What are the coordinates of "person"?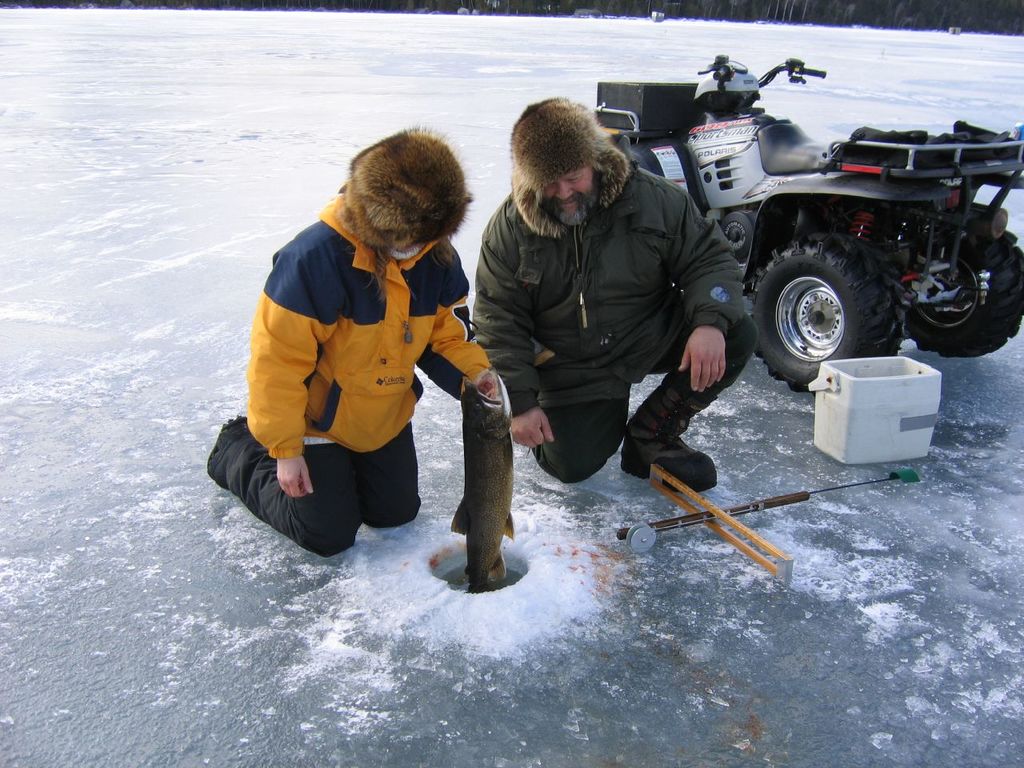
l=230, t=137, r=501, b=590.
